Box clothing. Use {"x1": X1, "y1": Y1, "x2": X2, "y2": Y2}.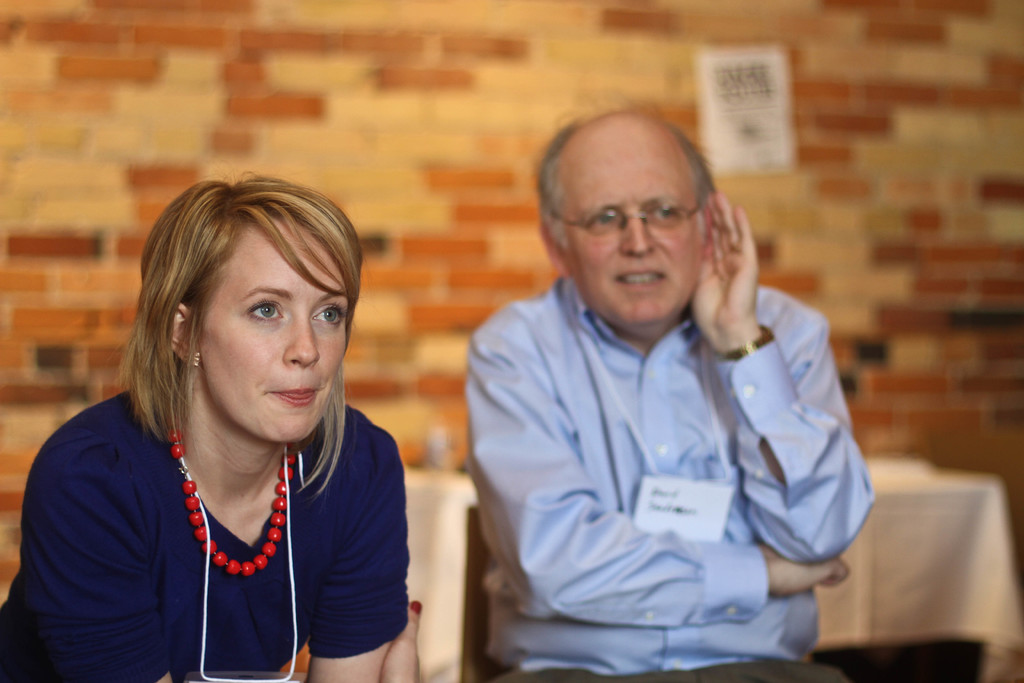
{"x1": 451, "y1": 235, "x2": 883, "y2": 658}.
